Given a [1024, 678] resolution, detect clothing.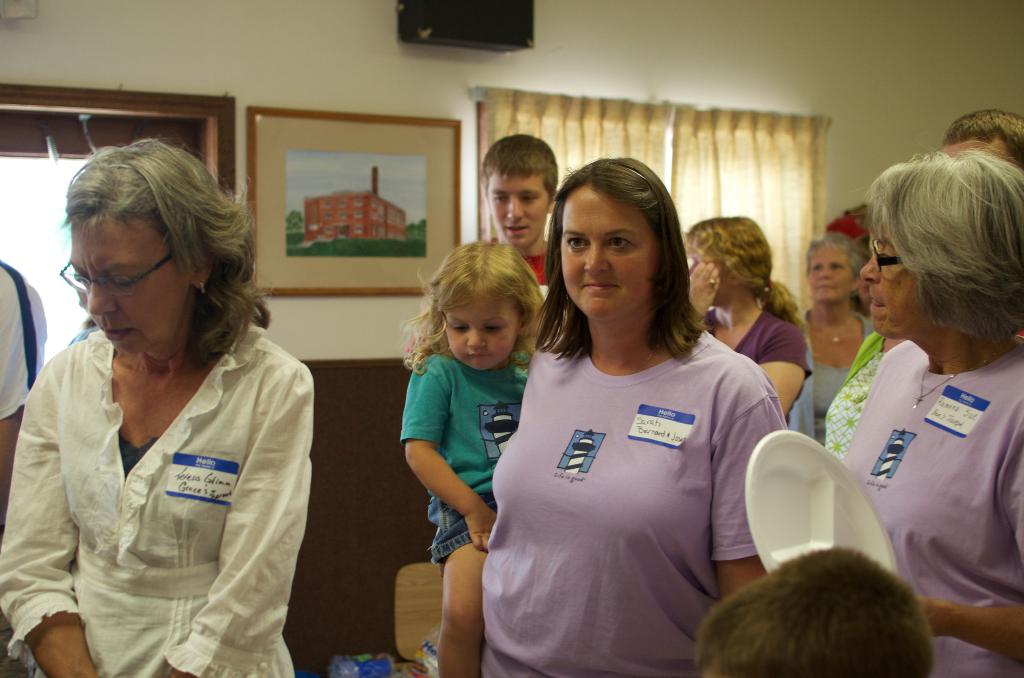
x1=0, y1=303, x2=292, y2=677.
